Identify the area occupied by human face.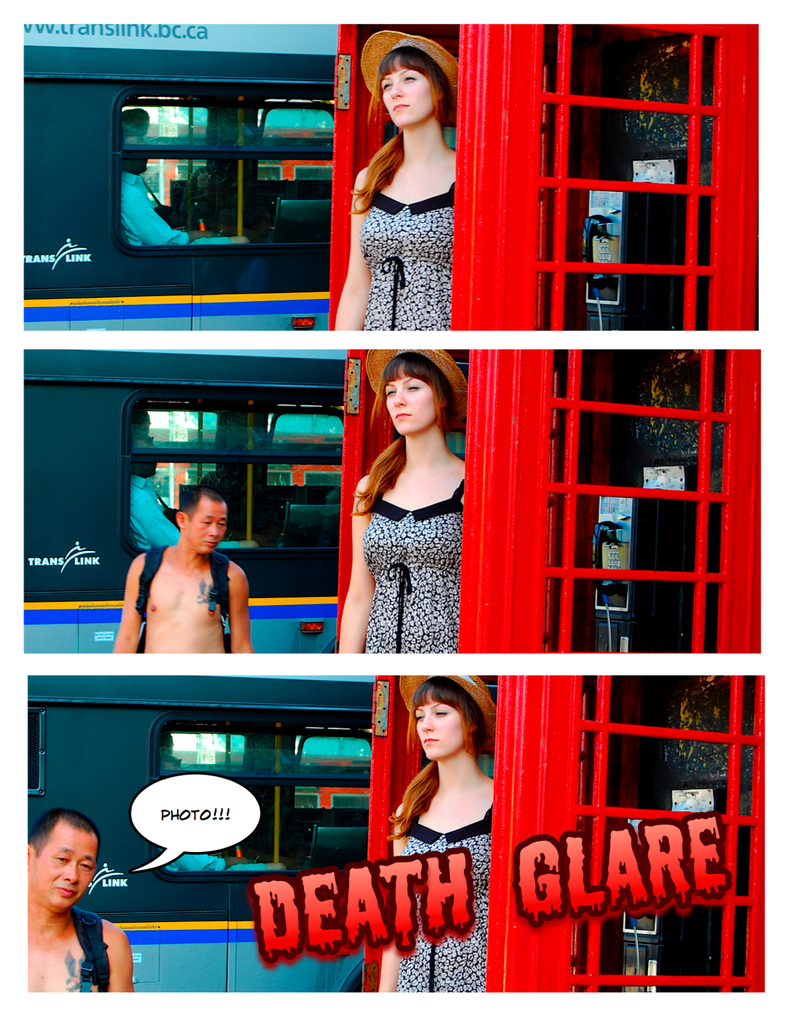
Area: (x1=189, y1=495, x2=227, y2=556).
